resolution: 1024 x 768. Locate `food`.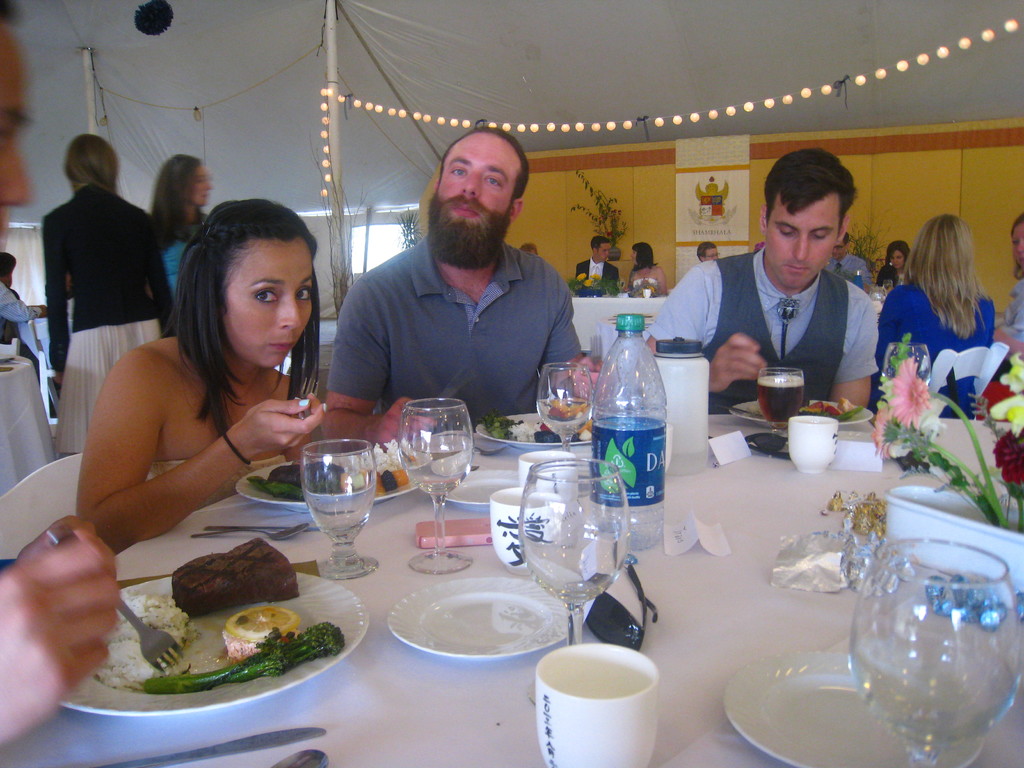
577,419,600,440.
